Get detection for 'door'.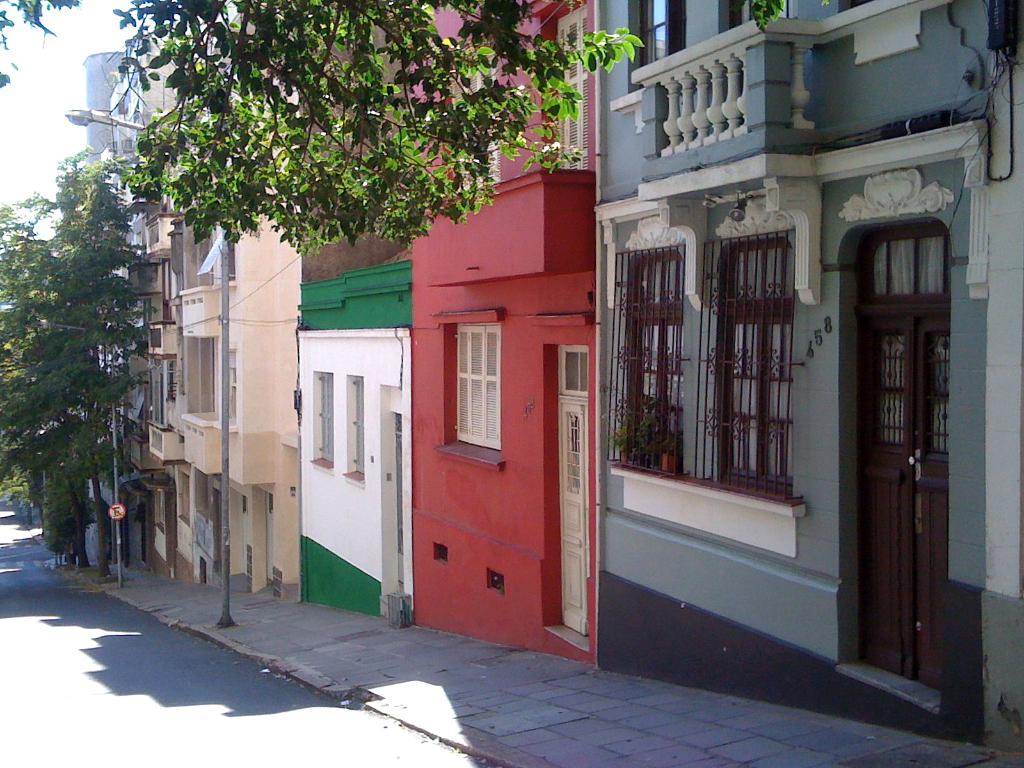
Detection: x1=559 y1=401 x2=590 y2=635.
